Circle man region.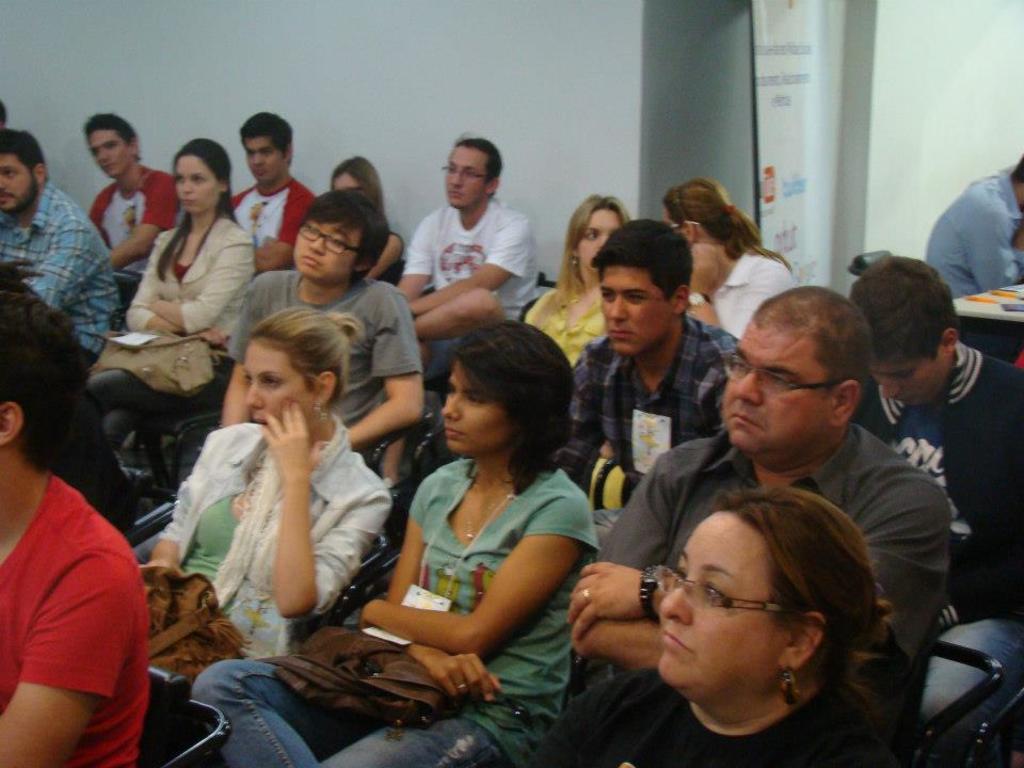
Region: box(848, 252, 1023, 720).
